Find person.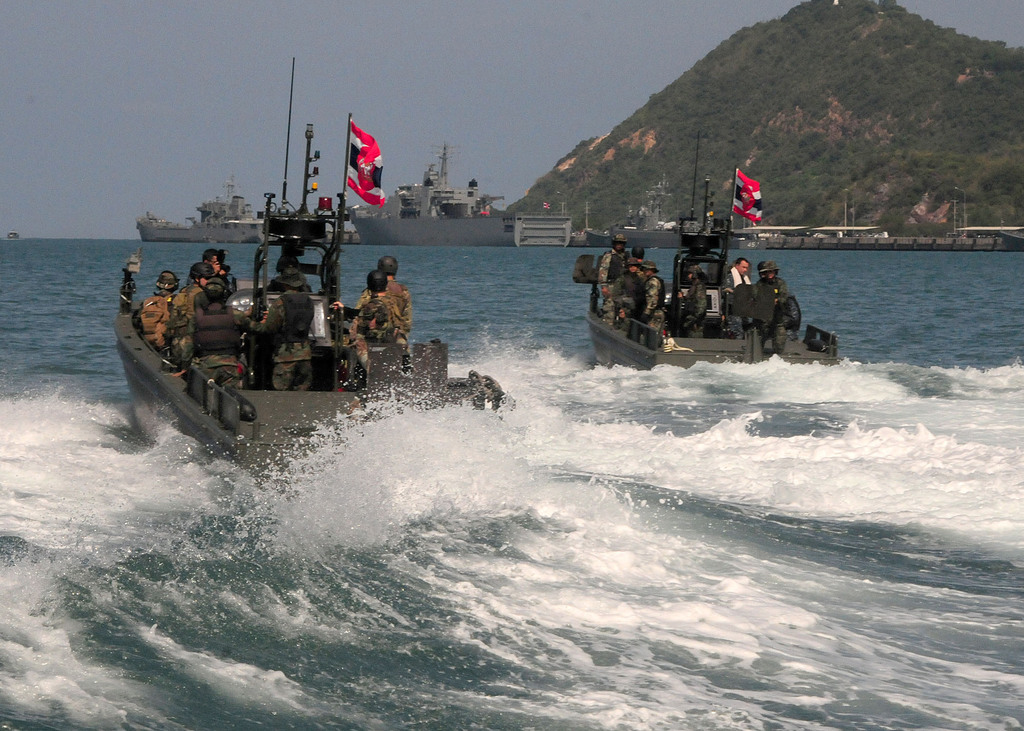
x1=720, y1=256, x2=754, y2=337.
